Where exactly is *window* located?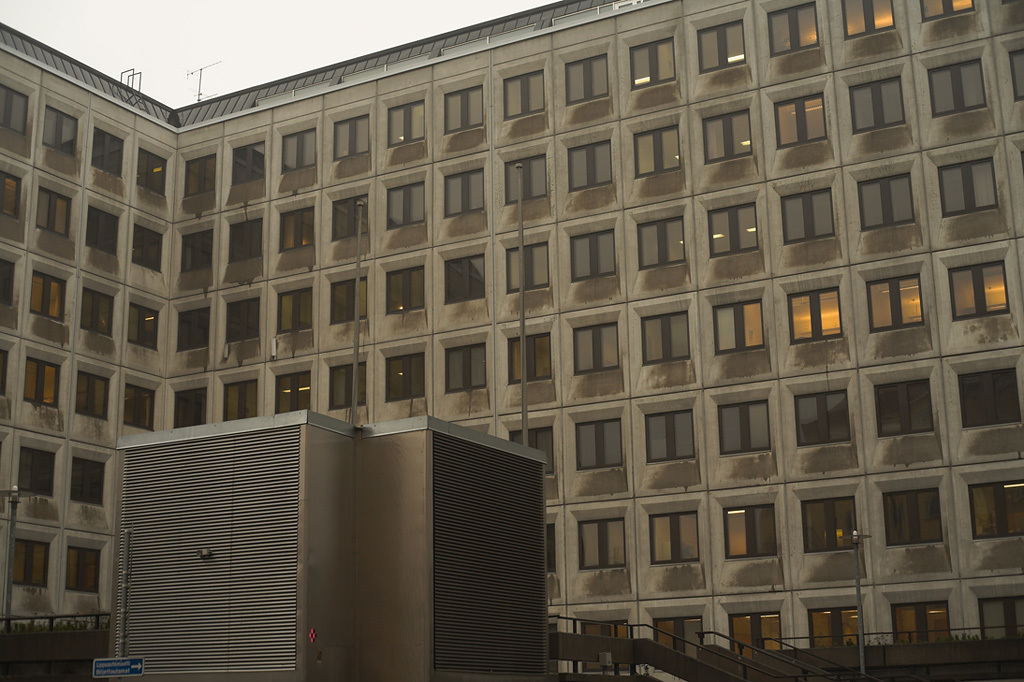
Its bounding box is [x1=387, y1=354, x2=424, y2=405].
